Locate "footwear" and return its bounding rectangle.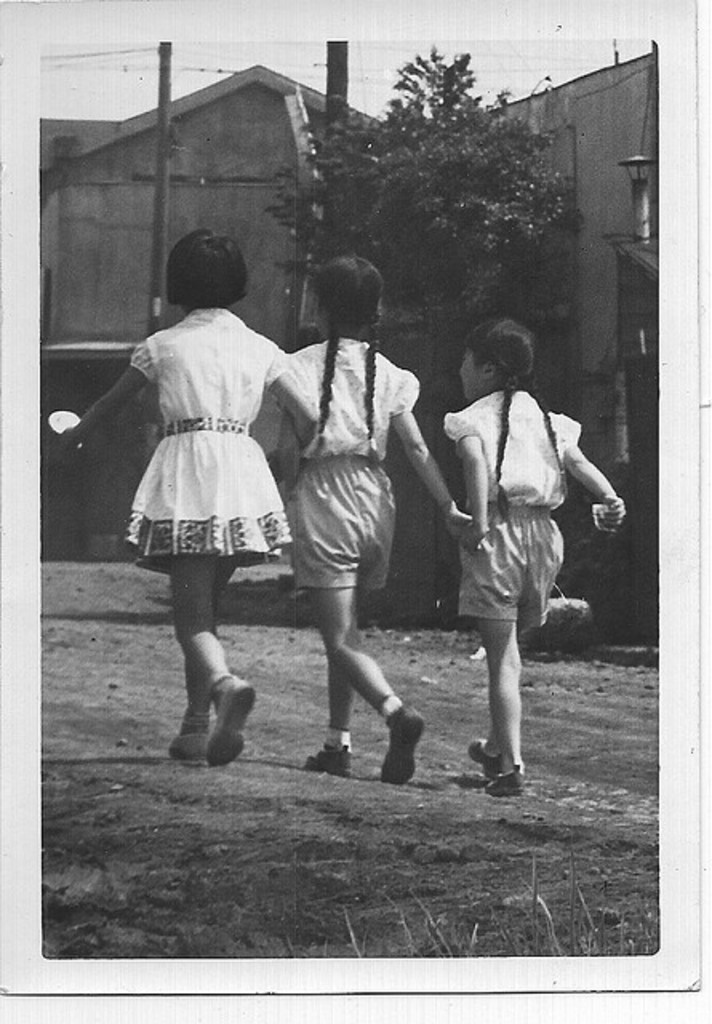
(304,744,347,779).
